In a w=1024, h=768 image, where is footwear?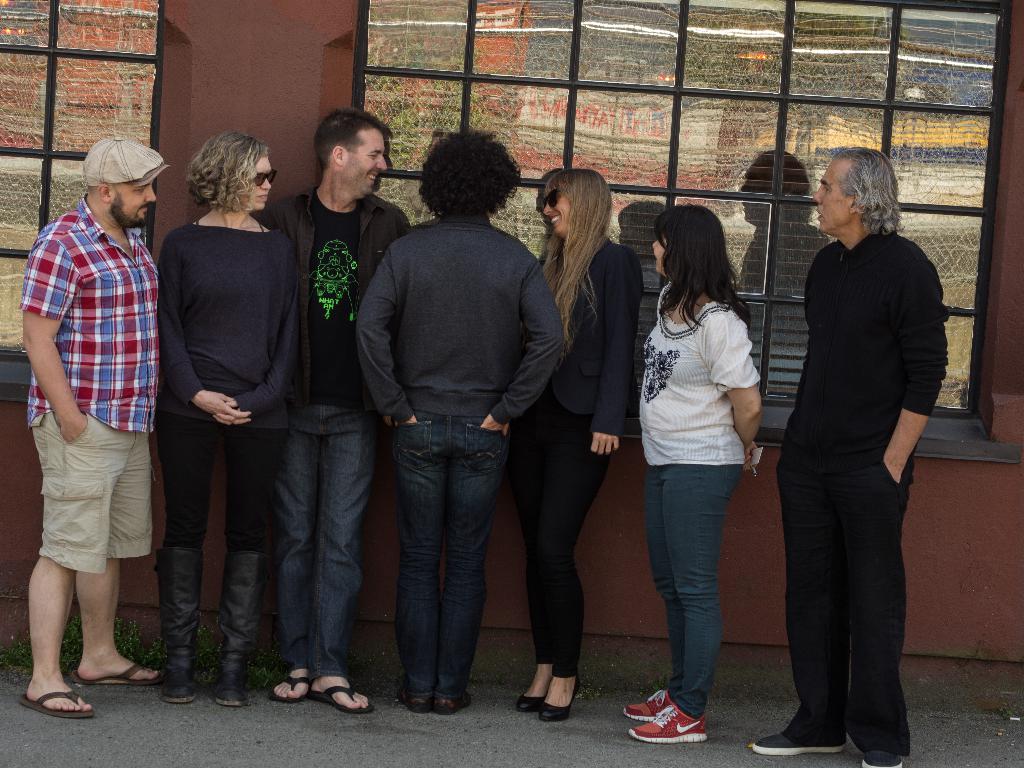
box=[277, 678, 303, 708].
